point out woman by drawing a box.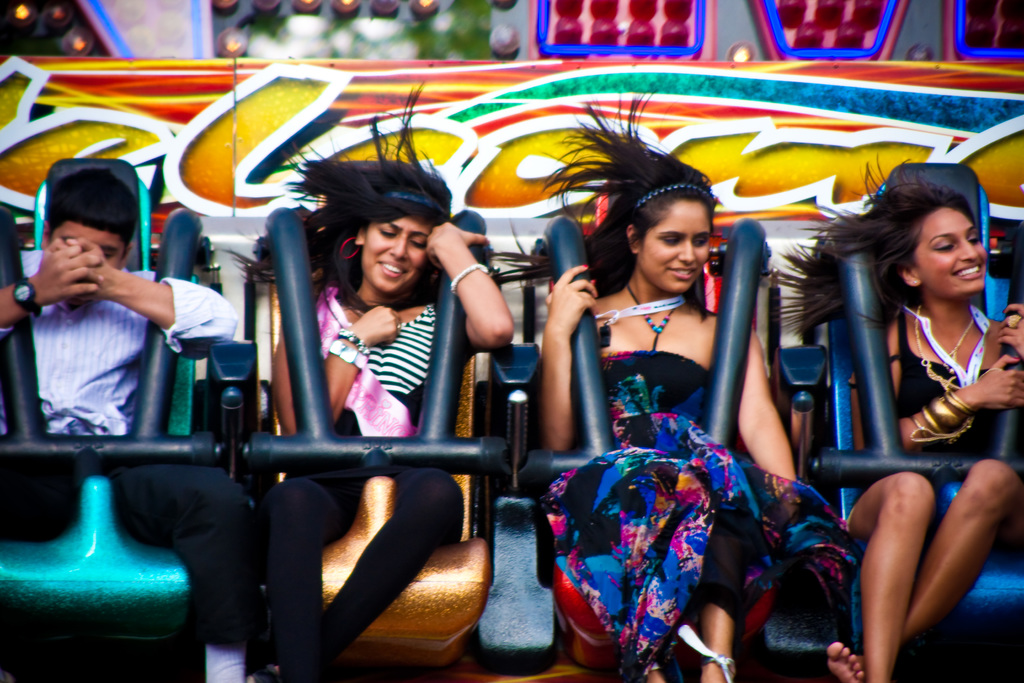
219, 78, 515, 682.
